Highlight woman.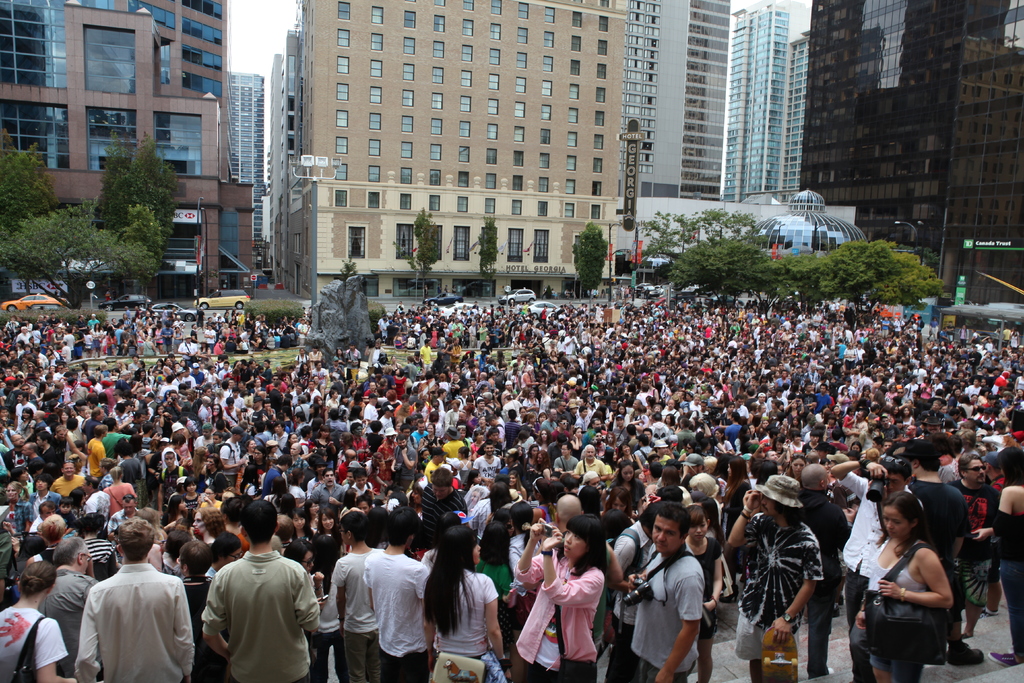
Highlighted region: [237,463,260,503].
